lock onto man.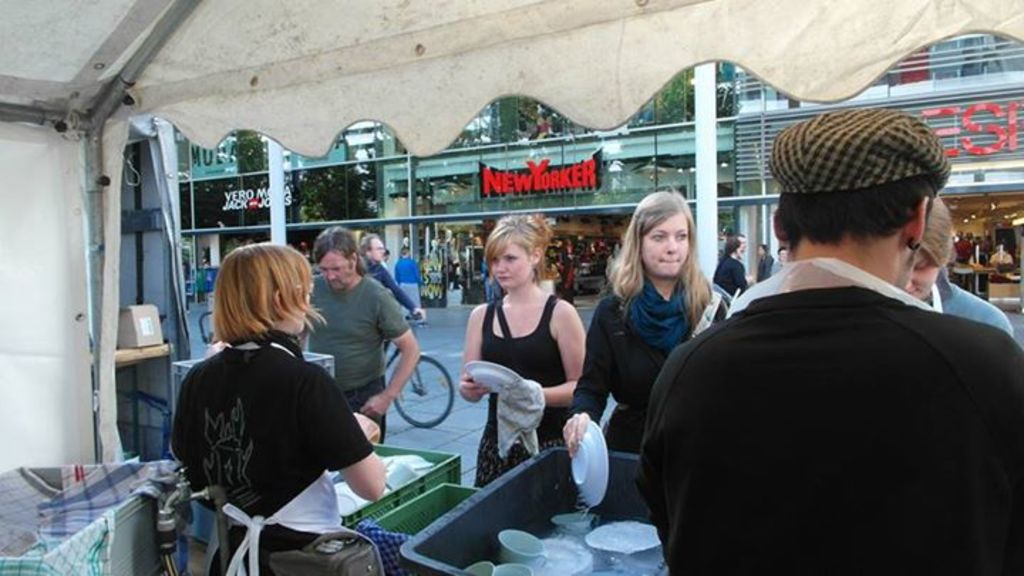
Locked: 360:233:424:314.
